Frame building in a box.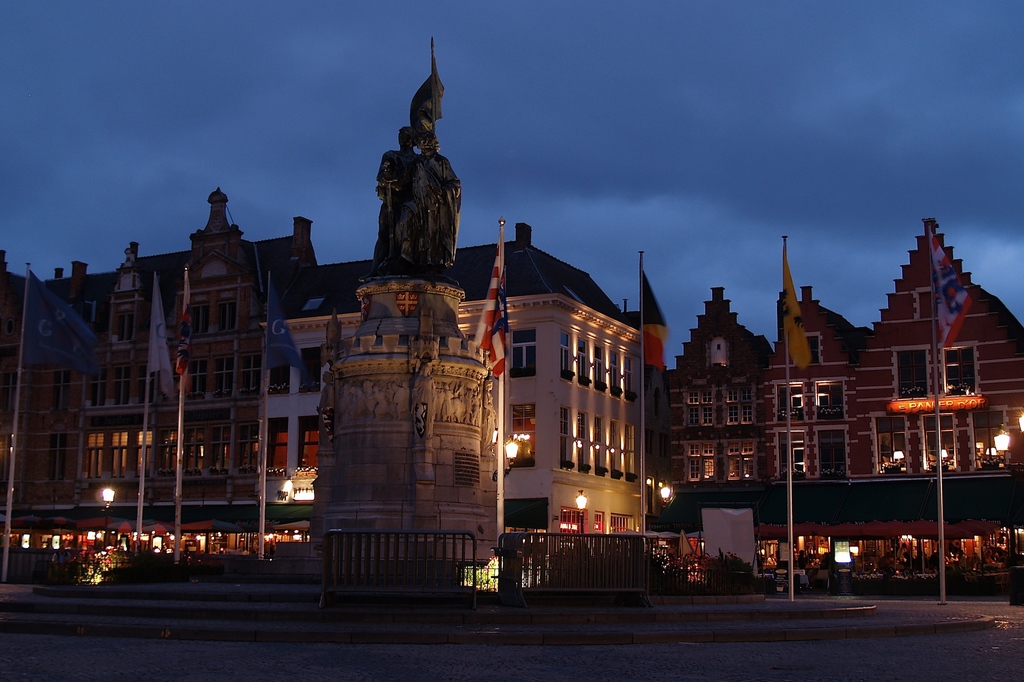
[x1=670, y1=219, x2=1023, y2=594].
